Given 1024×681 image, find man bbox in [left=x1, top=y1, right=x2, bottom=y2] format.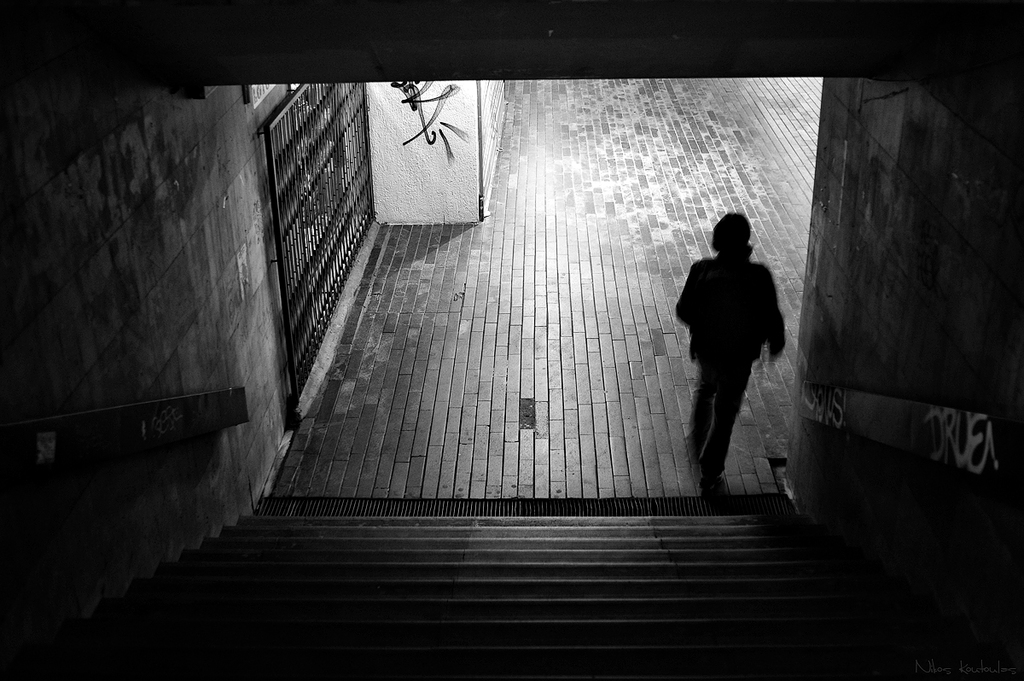
[left=678, top=212, right=806, bottom=515].
